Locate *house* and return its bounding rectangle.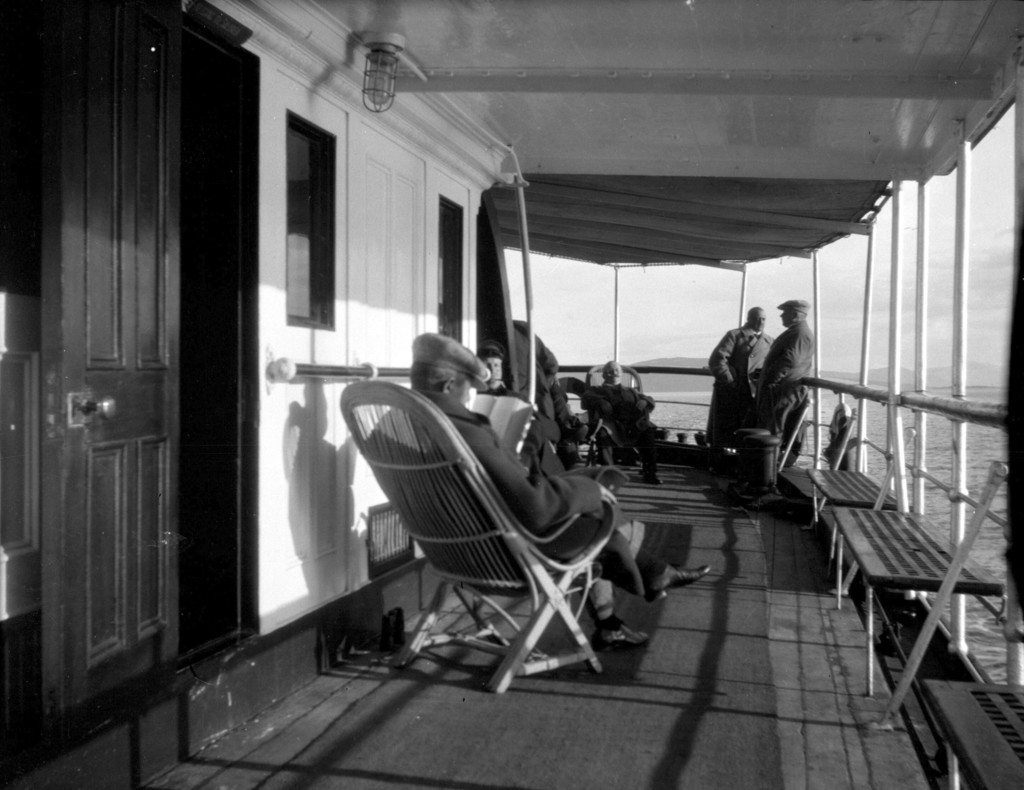
[left=0, top=0, right=1023, bottom=788].
